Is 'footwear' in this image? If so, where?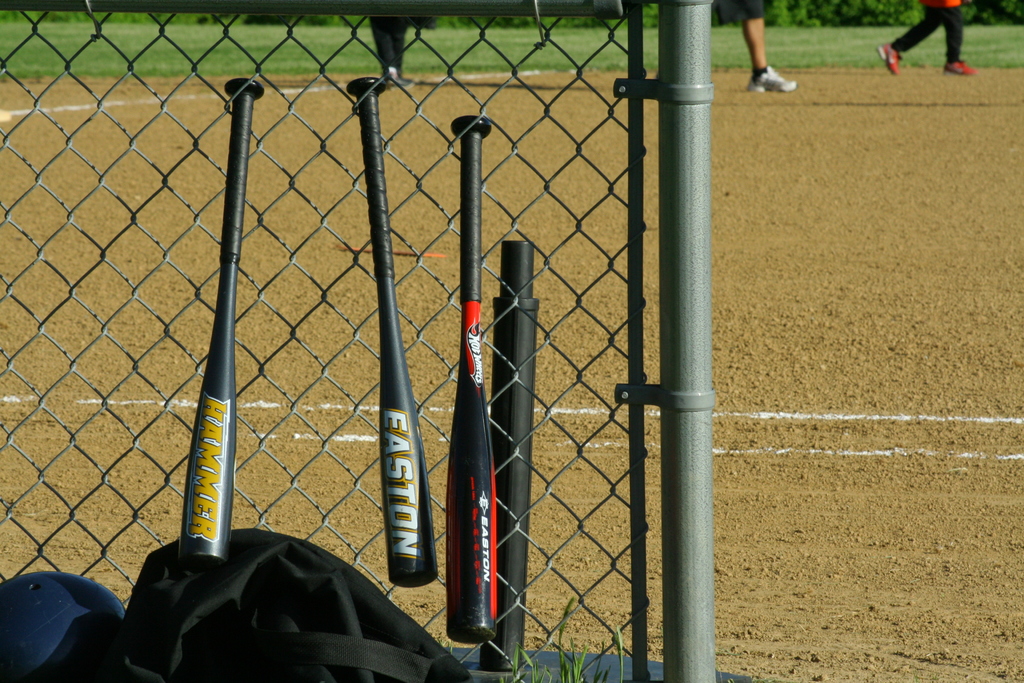
Yes, at crop(943, 63, 978, 74).
